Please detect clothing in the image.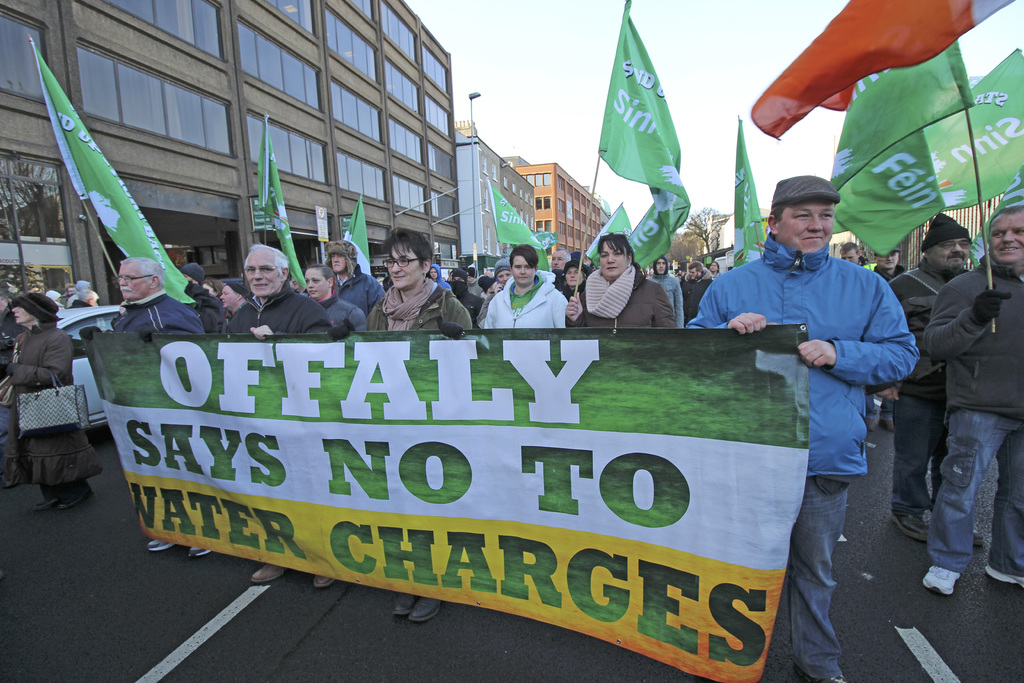
[x1=484, y1=270, x2=568, y2=328].
